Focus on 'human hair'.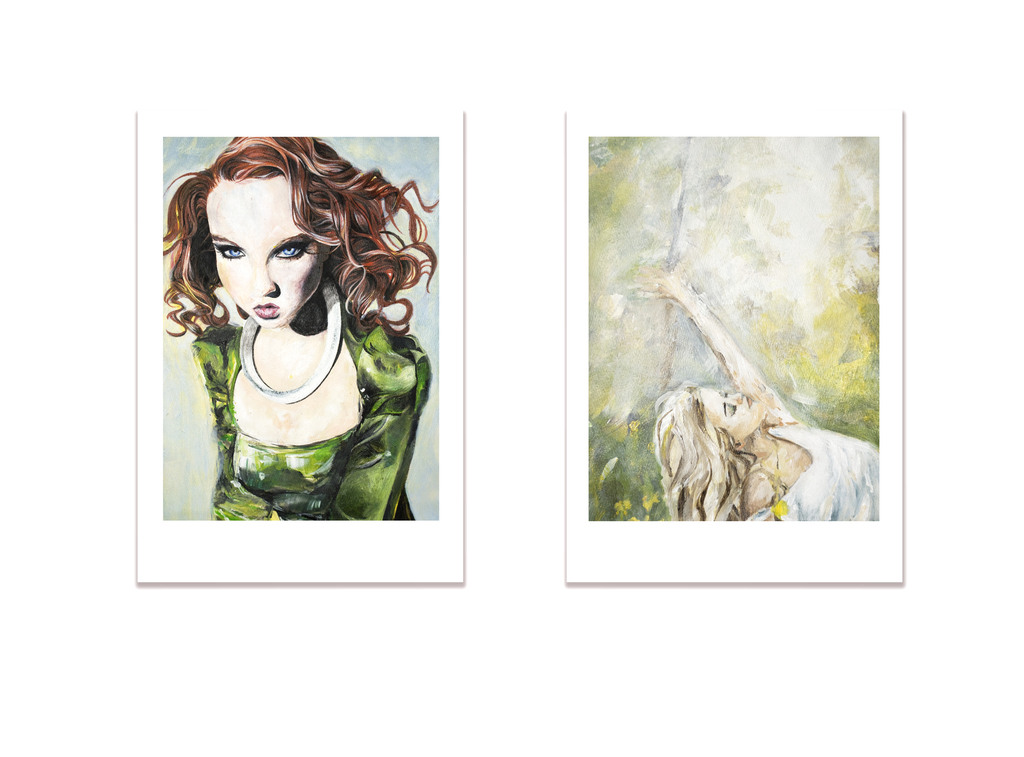
Focused at 162, 128, 443, 336.
